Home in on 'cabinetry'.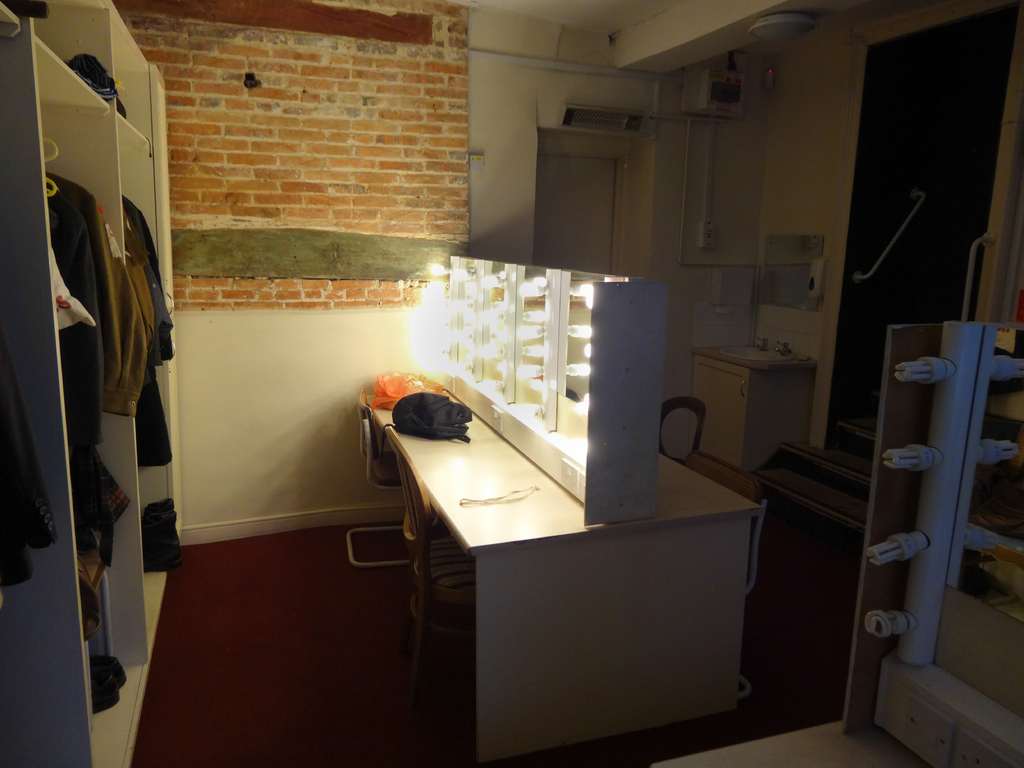
Homed in at {"x1": 358, "y1": 389, "x2": 757, "y2": 744}.
